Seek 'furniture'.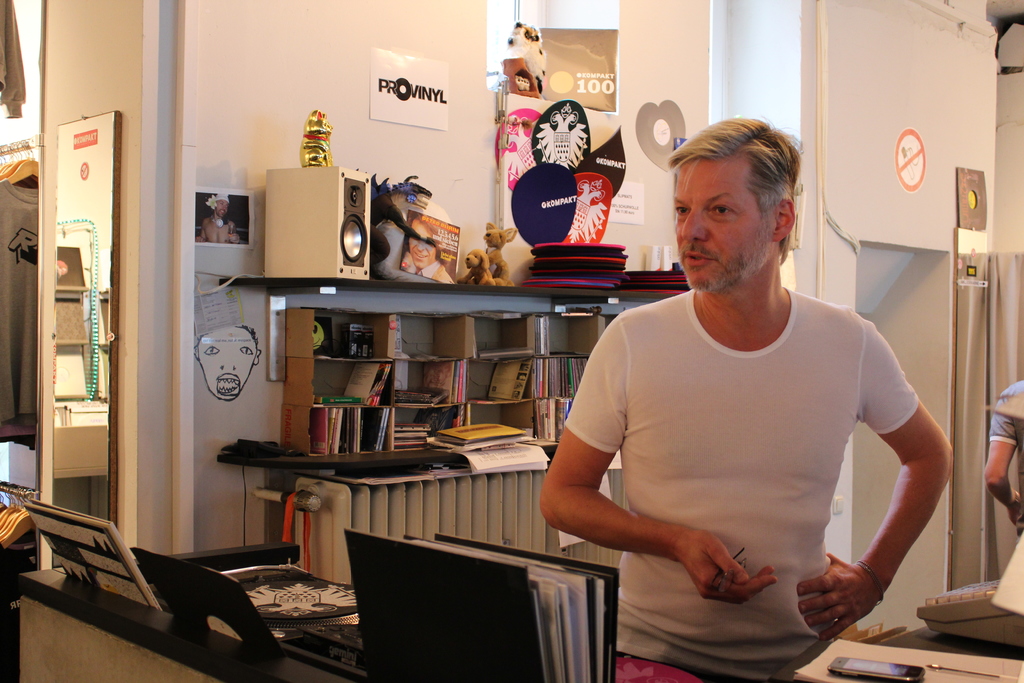
rect(219, 278, 674, 472).
